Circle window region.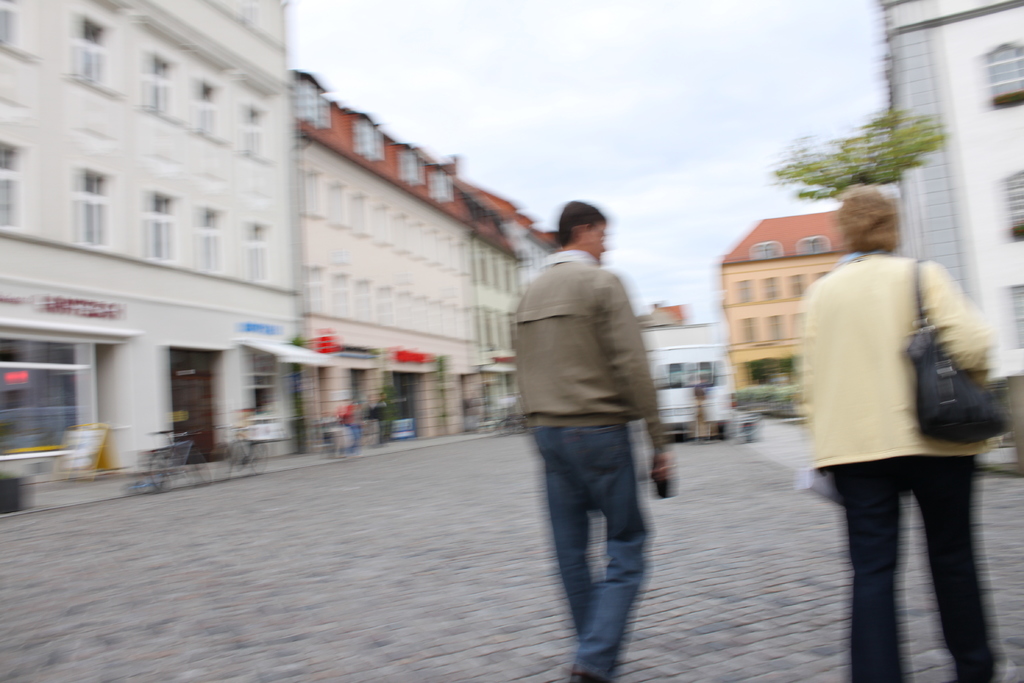
Region: left=977, top=37, right=1023, bottom=114.
